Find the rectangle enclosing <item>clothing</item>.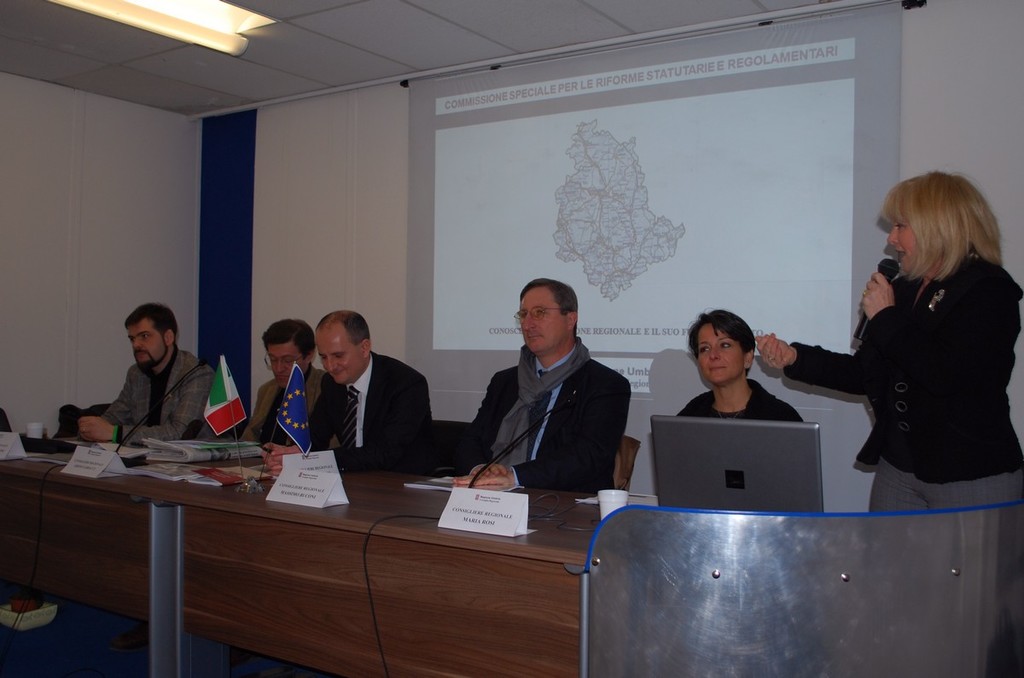
(460,337,641,494).
